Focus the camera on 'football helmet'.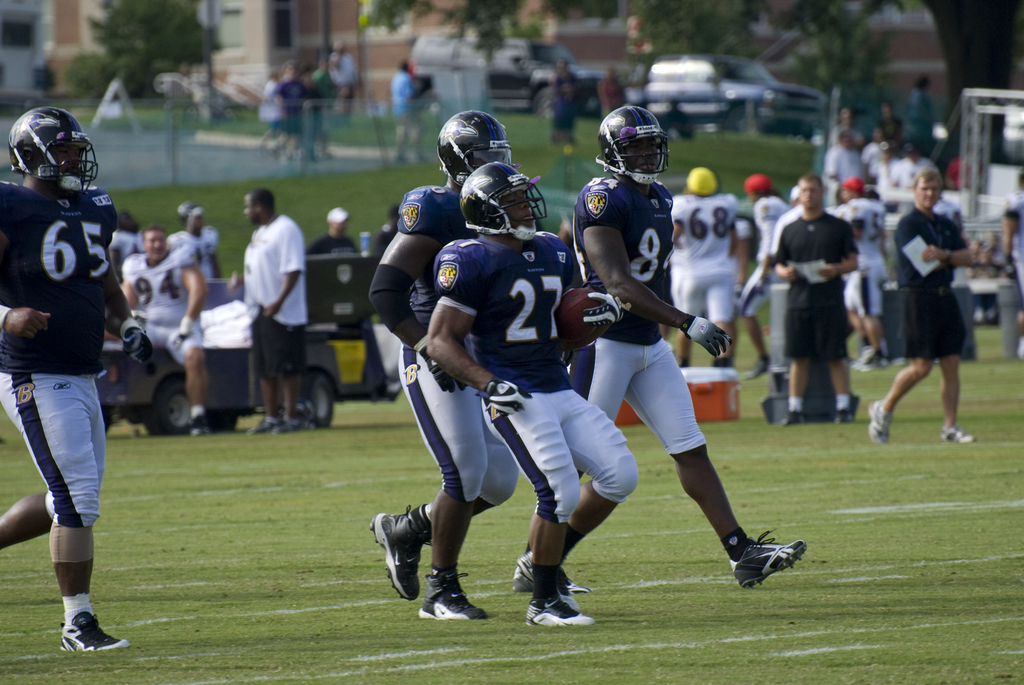
Focus region: [x1=6, y1=106, x2=102, y2=195].
